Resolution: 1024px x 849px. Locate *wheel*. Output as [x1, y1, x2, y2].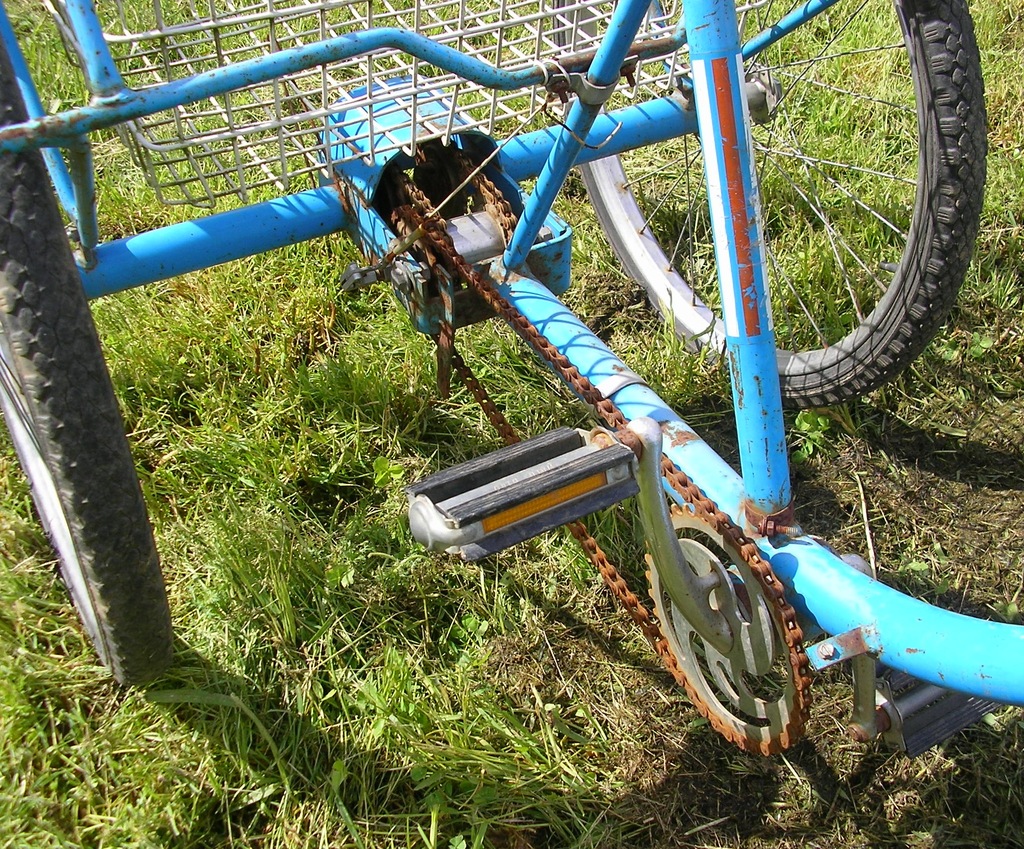
[658, 511, 811, 756].
